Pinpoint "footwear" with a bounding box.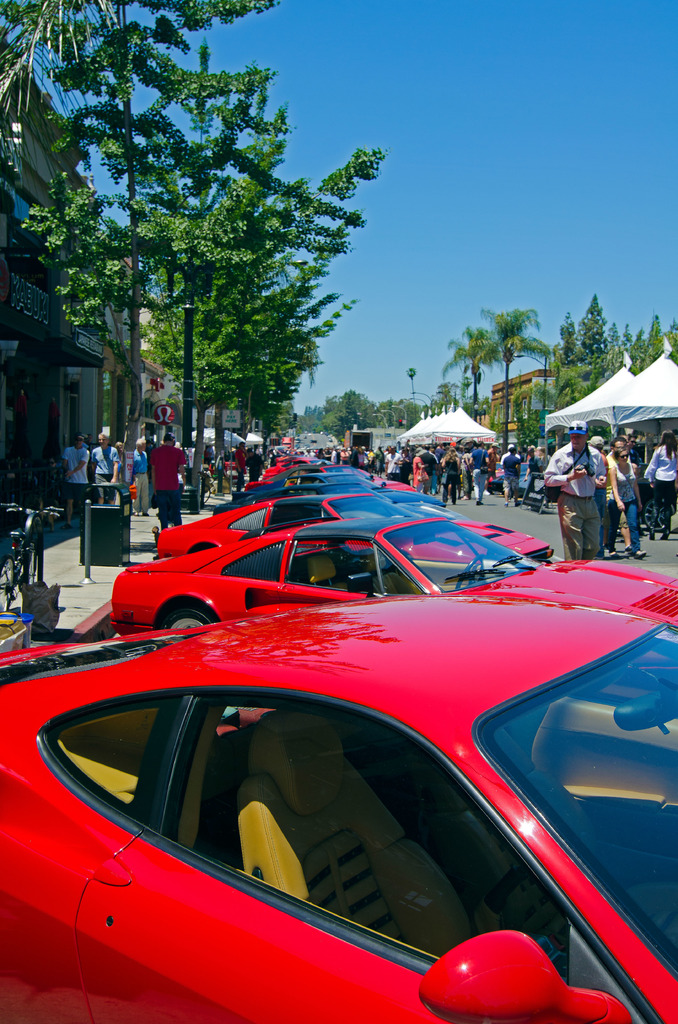
(505,504,509,509).
